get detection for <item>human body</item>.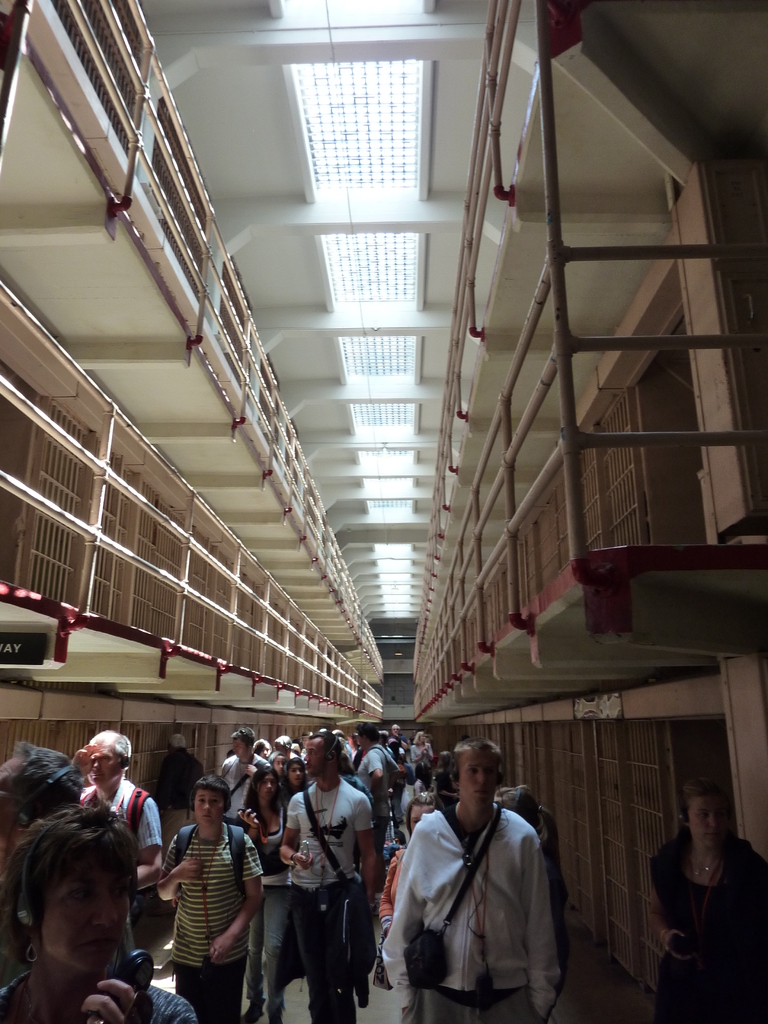
Detection: (156, 785, 266, 1014).
